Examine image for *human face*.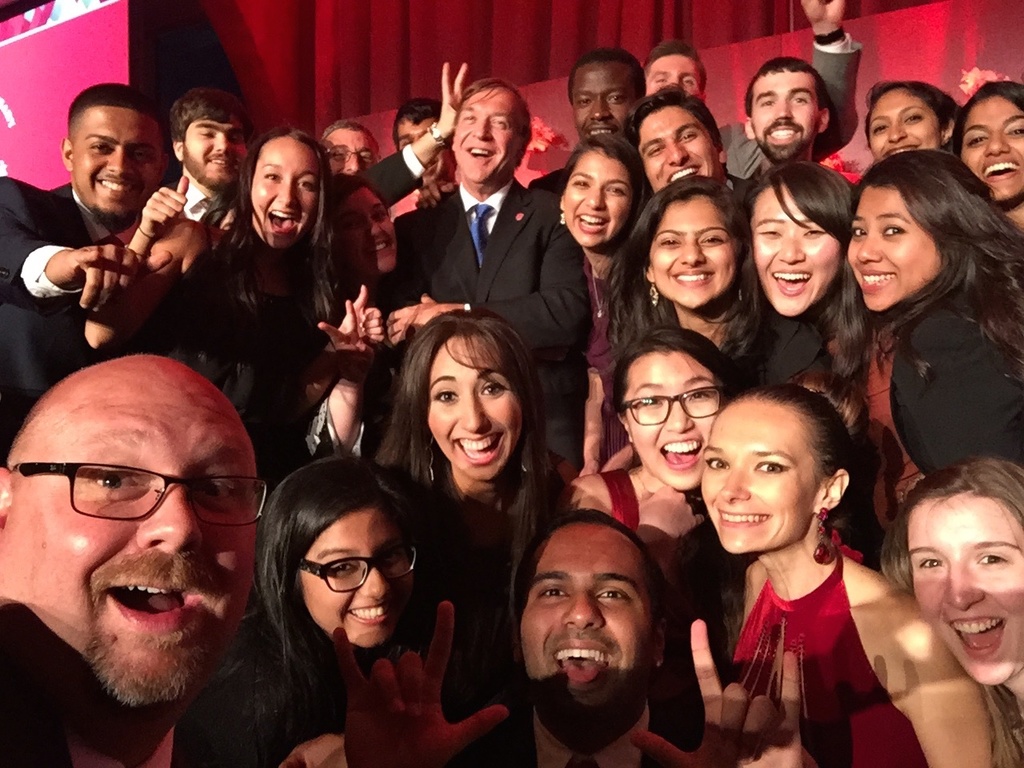
Examination result: crop(562, 149, 631, 247).
